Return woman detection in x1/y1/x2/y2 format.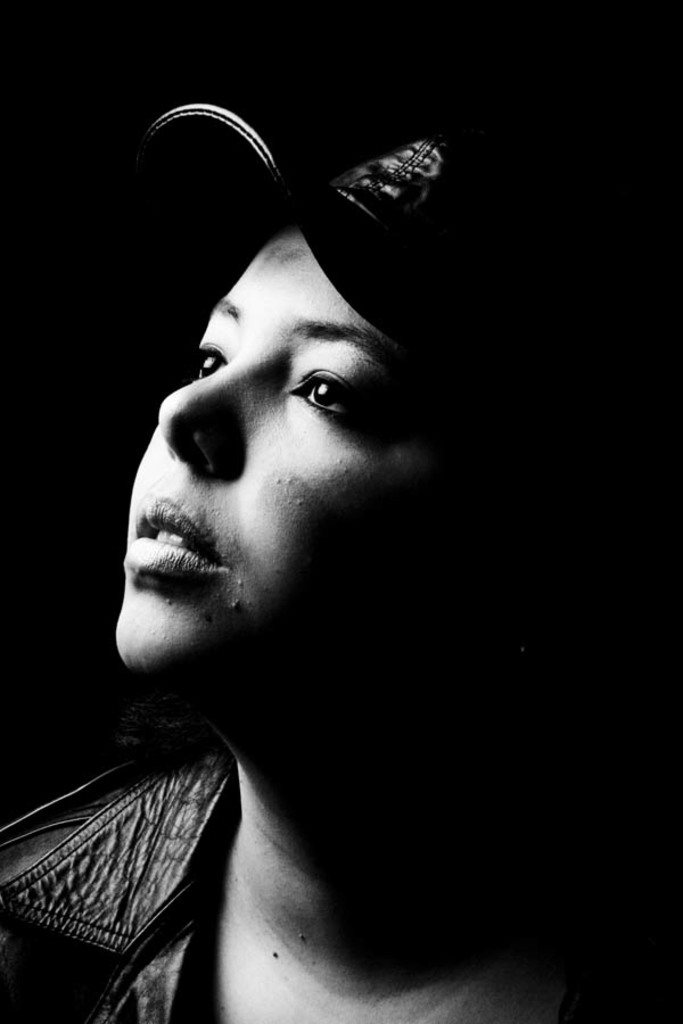
0/115/574/1023.
